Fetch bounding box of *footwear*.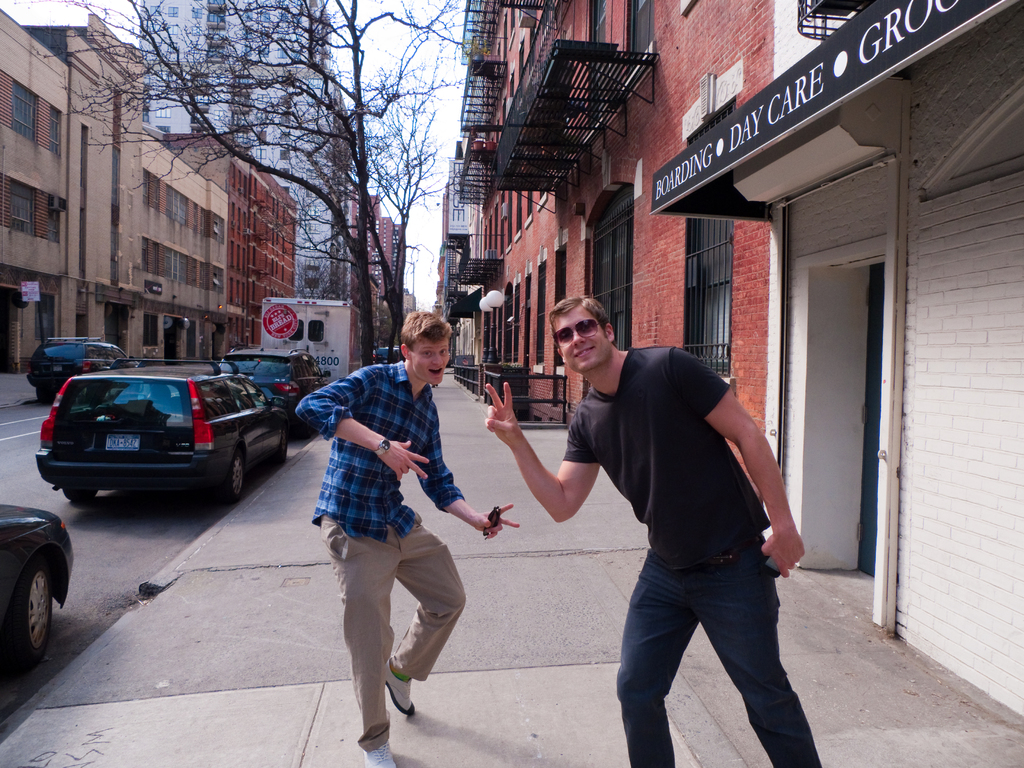
Bbox: [x1=330, y1=669, x2=406, y2=741].
